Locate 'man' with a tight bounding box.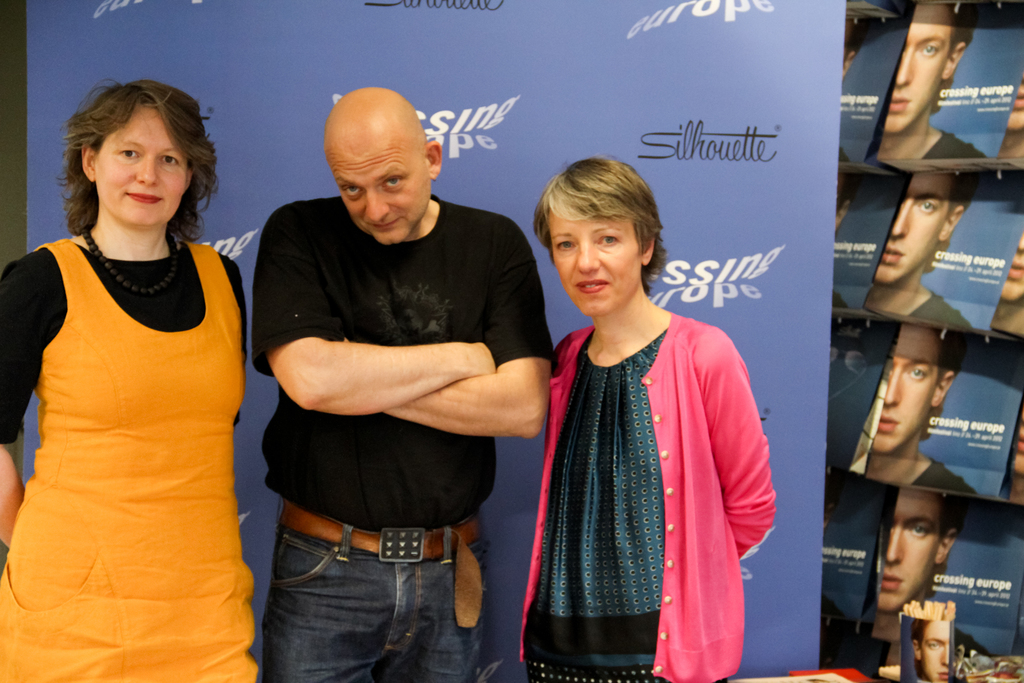
[x1=876, y1=486, x2=991, y2=653].
